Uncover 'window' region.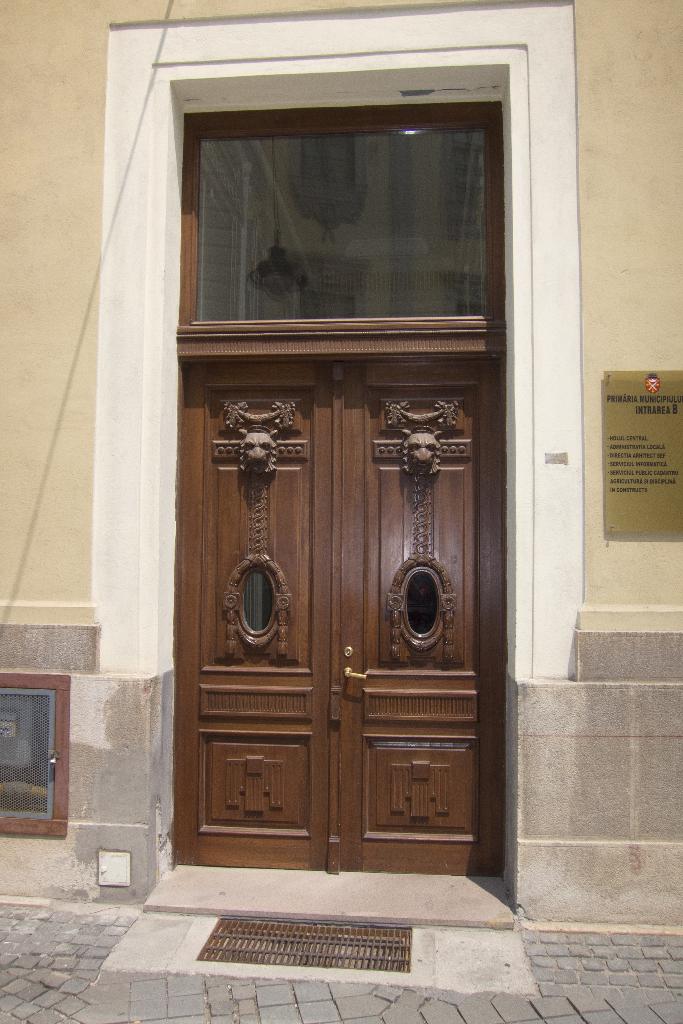
Uncovered: <bbox>163, 99, 507, 329</bbox>.
